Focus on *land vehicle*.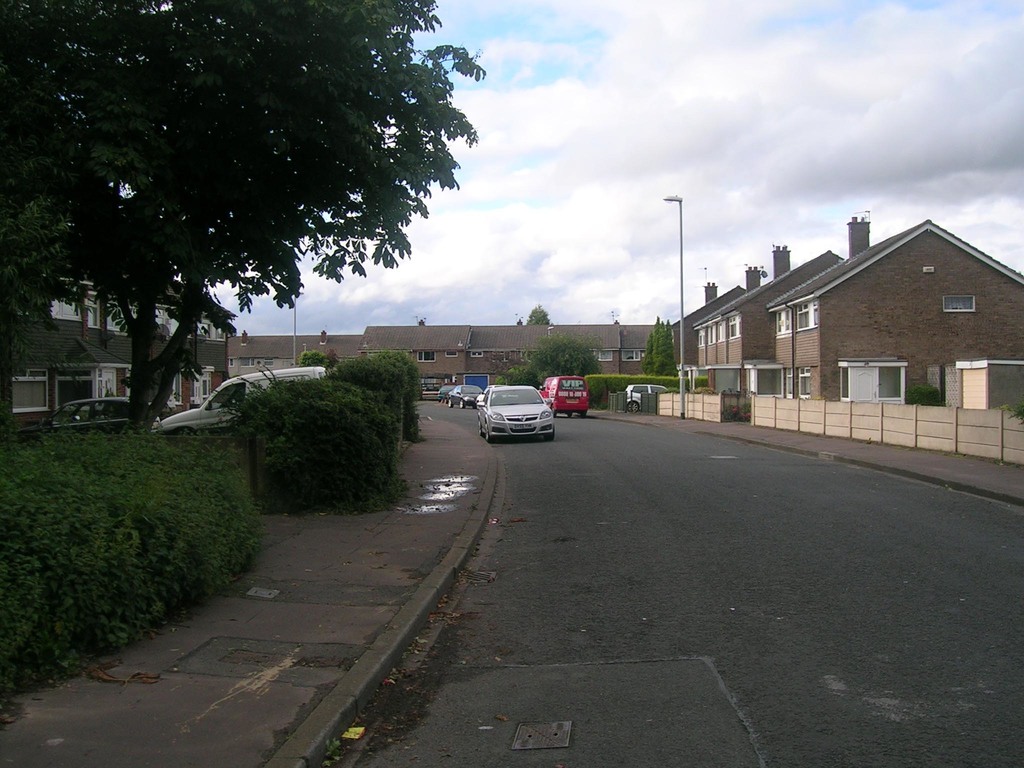
Focused at bbox(19, 401, 160, 445).
